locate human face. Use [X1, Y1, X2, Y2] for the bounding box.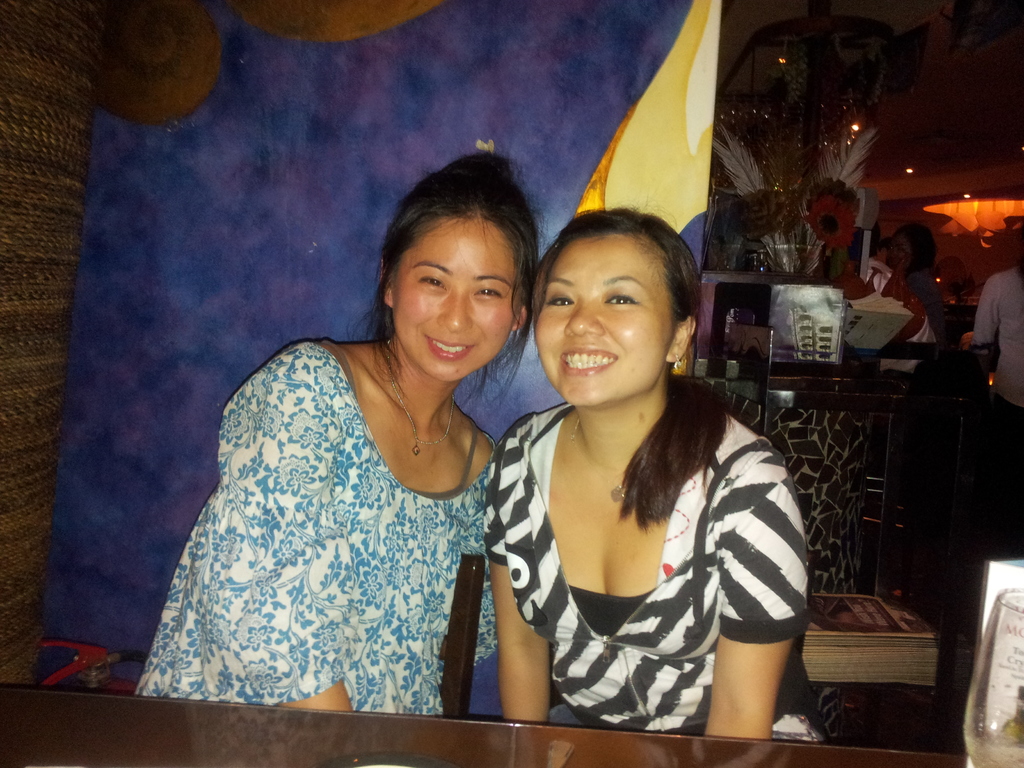
[393, 221, 513, 380].
